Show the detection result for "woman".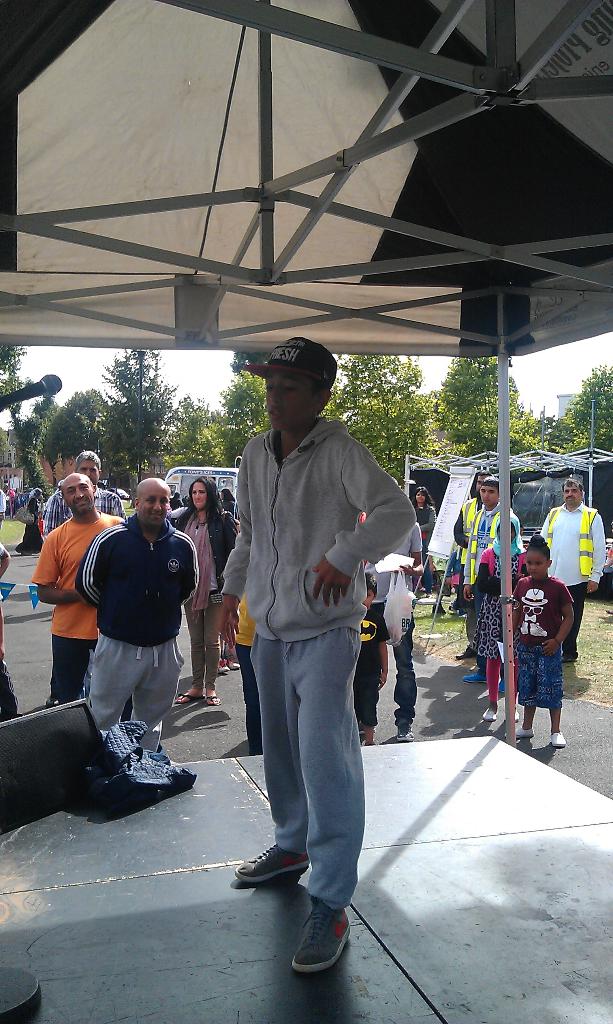
[173, 473, 242, 715].
